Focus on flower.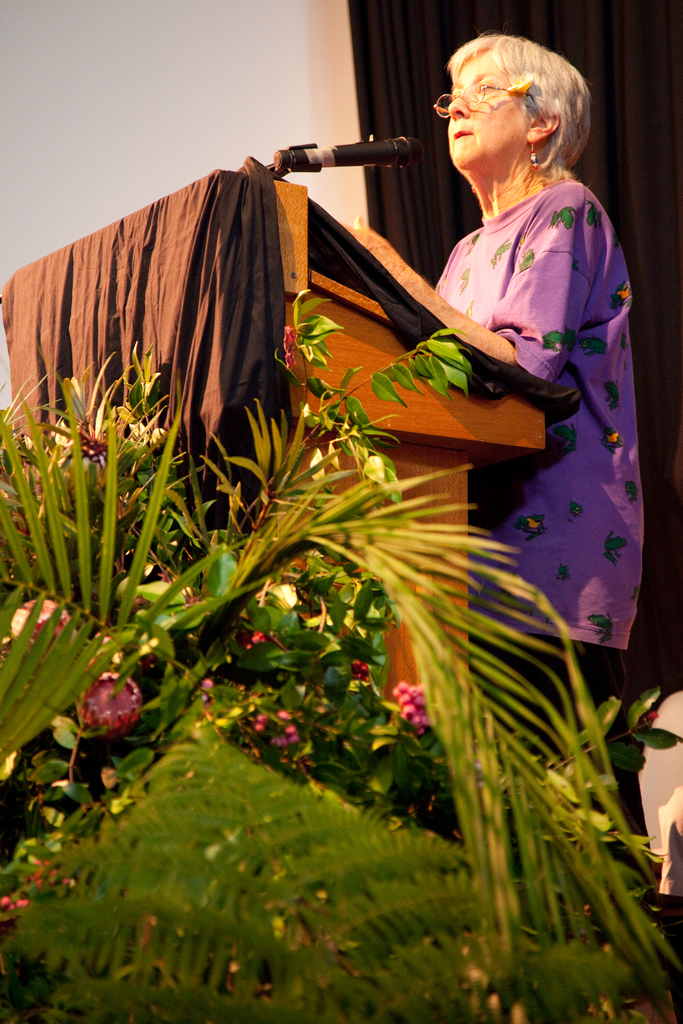
Focused at <bbox>9, 594, 76, 653</bbox>.
